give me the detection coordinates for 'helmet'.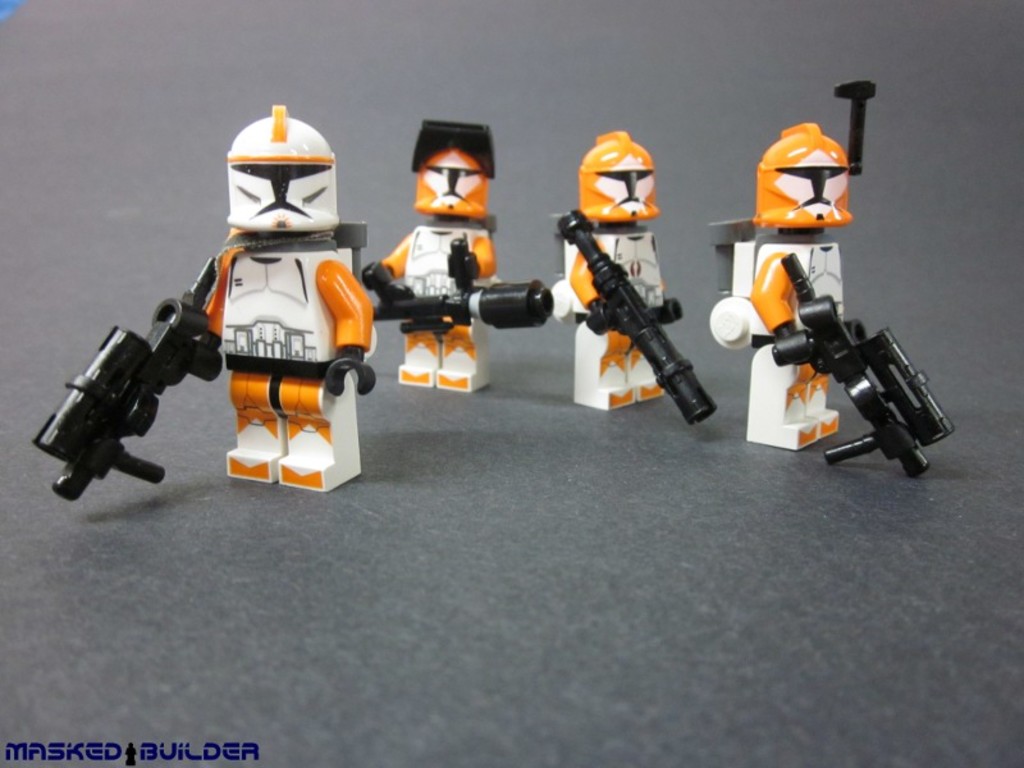
rect(746, 118, 856, 232).
